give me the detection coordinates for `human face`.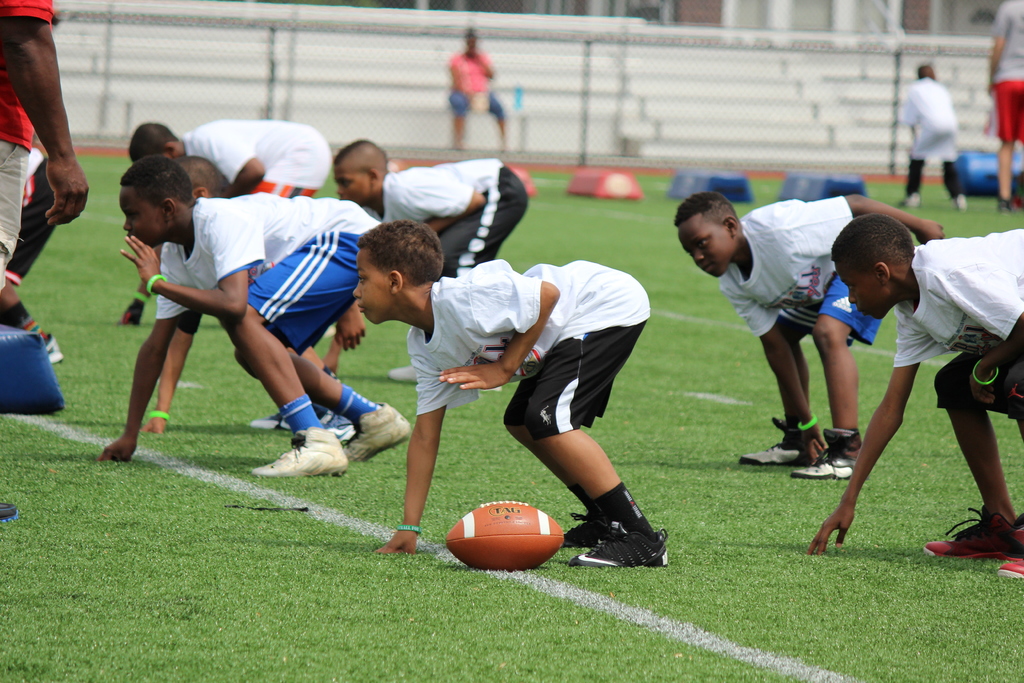
detection(355, 248, 399, 334).
